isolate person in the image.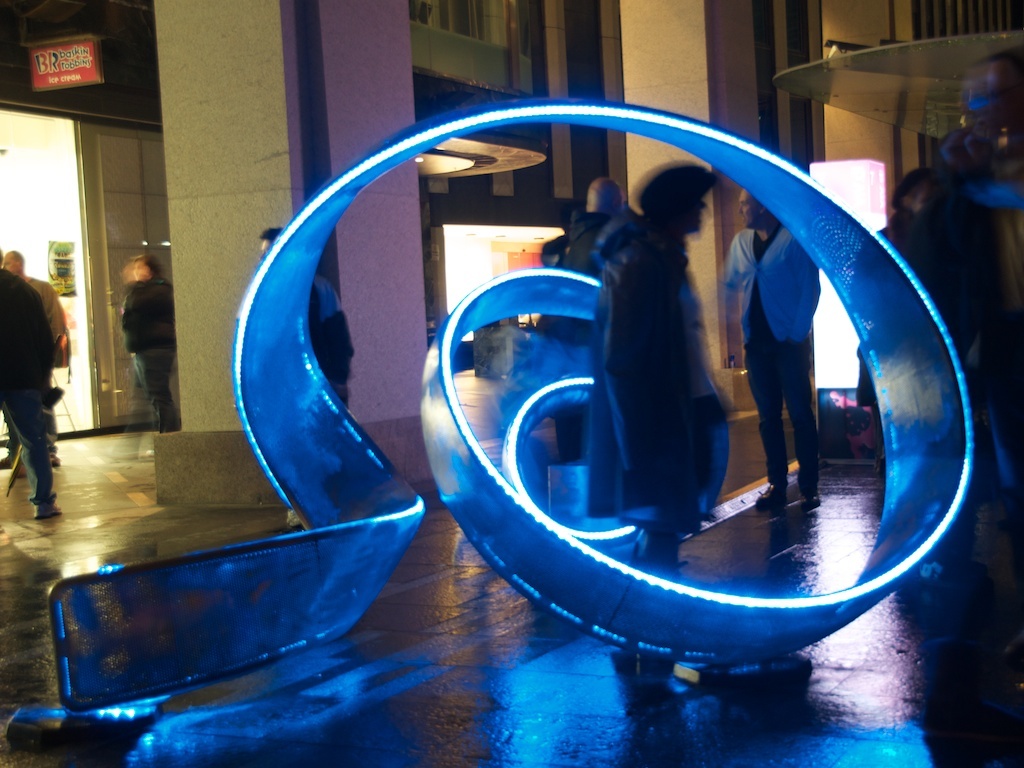
Isolated region: locate(718, 184, 820, 512).
